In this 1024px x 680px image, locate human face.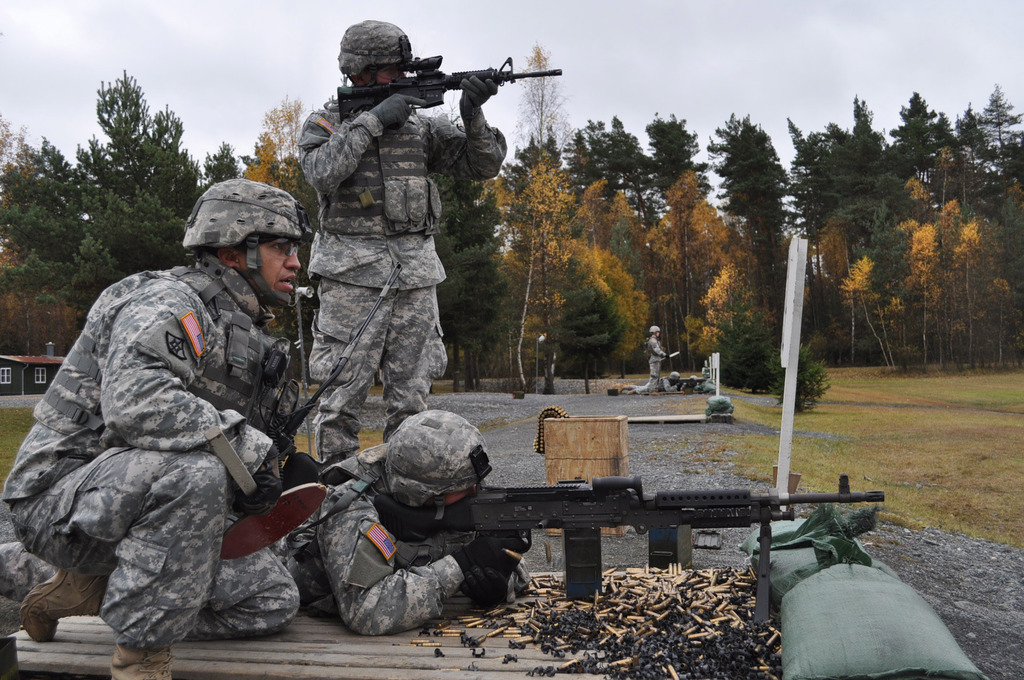
Bounding box: left=240, top=236, right=297, bottom=293.
